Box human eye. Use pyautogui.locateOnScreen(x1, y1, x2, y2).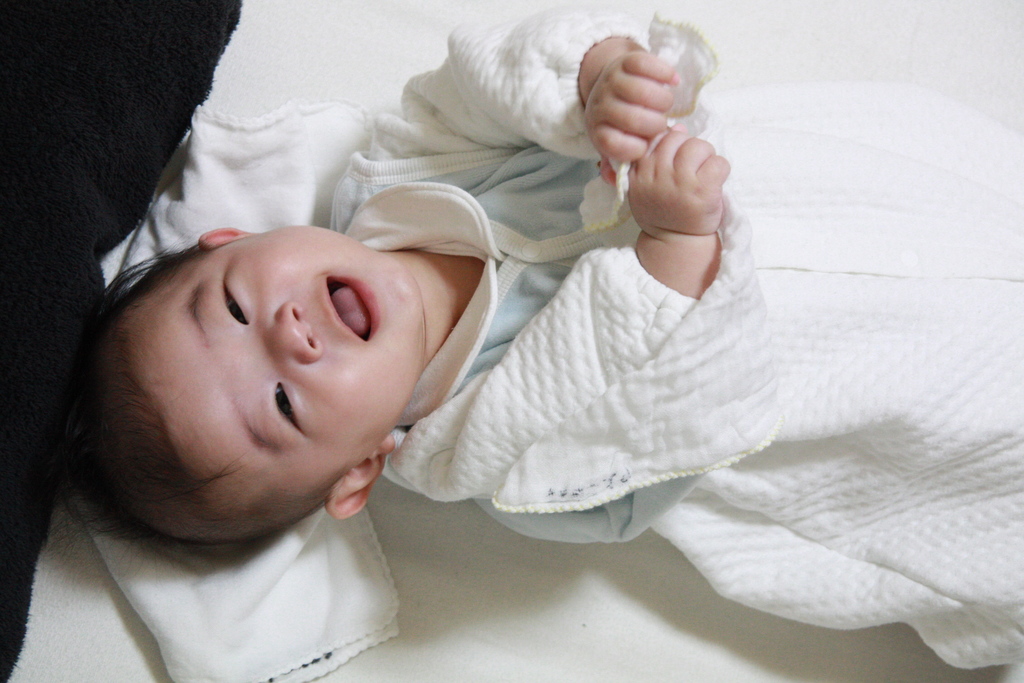
pyautogui.locateOnScreen(265, 371, 307, 446).
